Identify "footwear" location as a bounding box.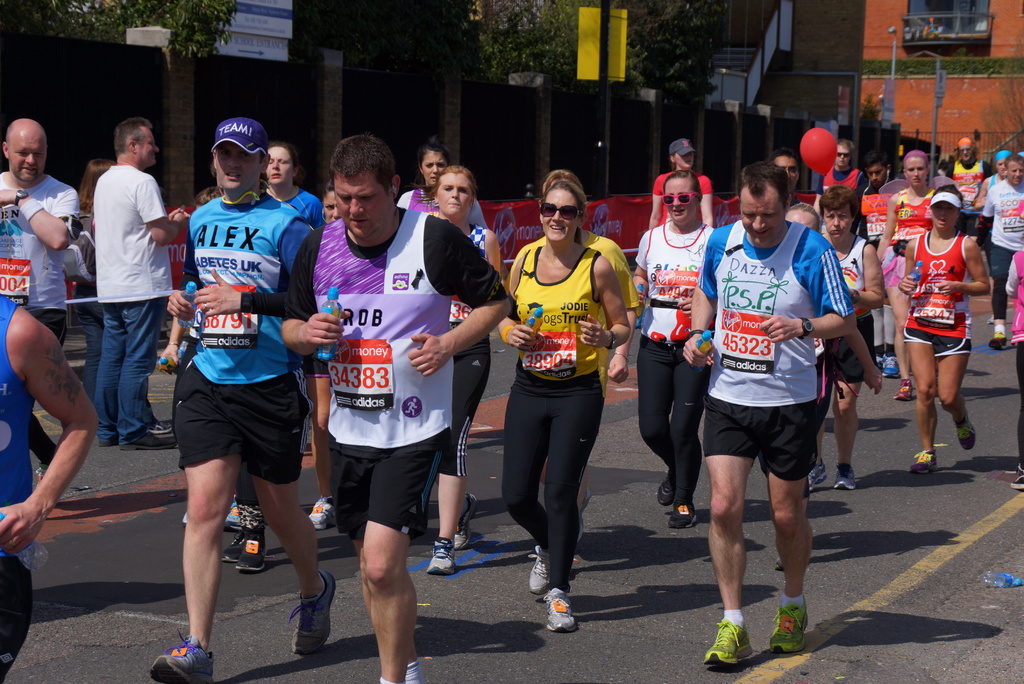
detection(703, 616, 751, 677).
